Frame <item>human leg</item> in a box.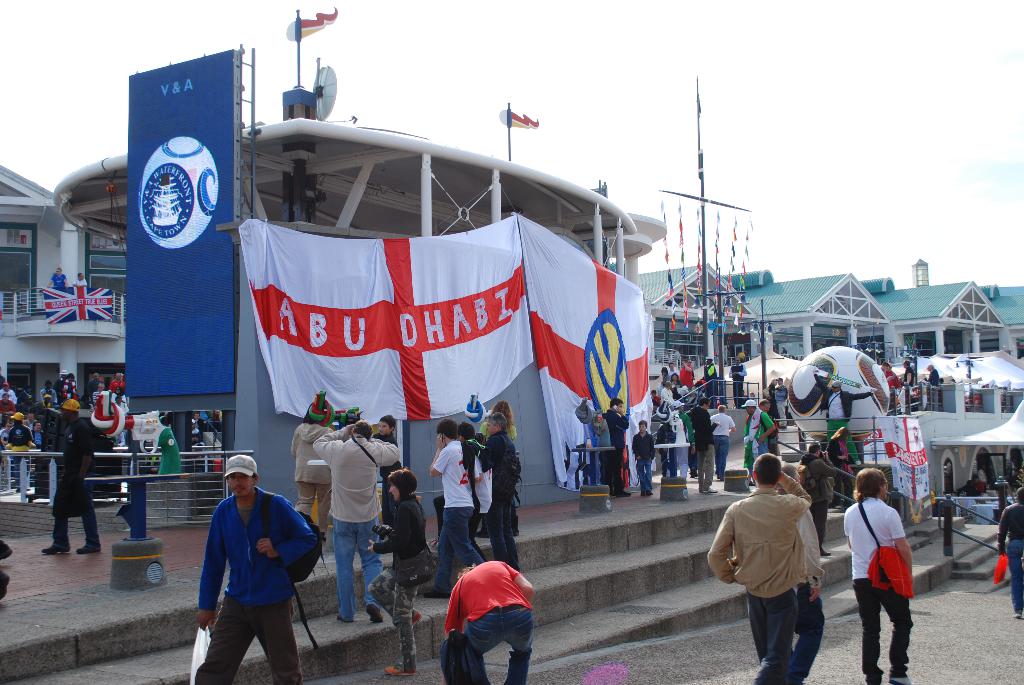
rect(40, 512, 68, 556).
